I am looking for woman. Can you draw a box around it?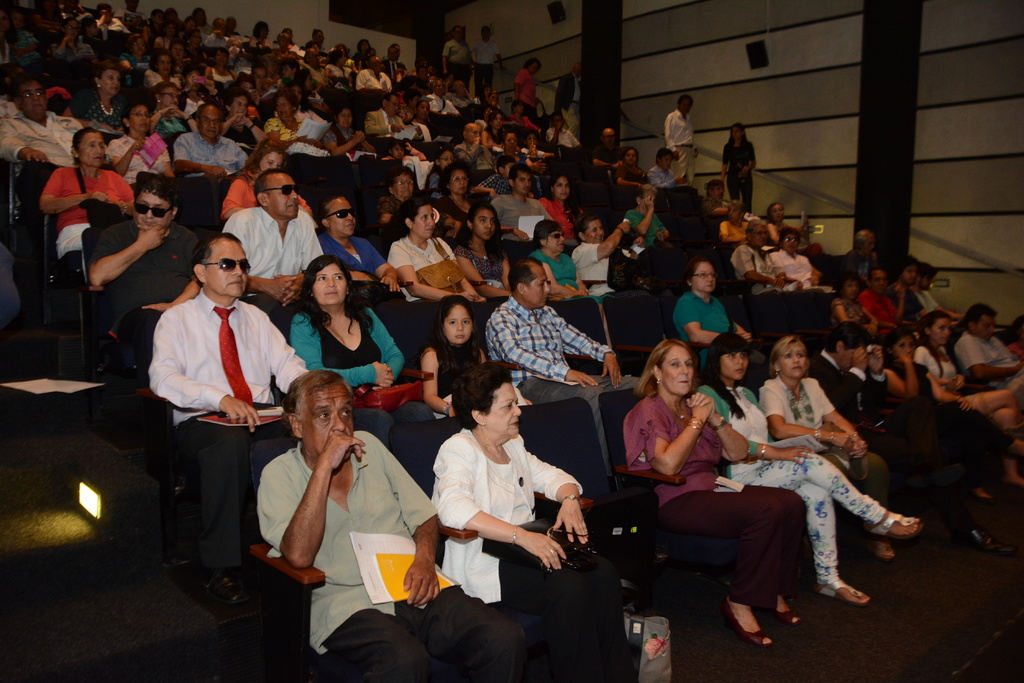
Sure, the bounding box is 543,177,584,247.
